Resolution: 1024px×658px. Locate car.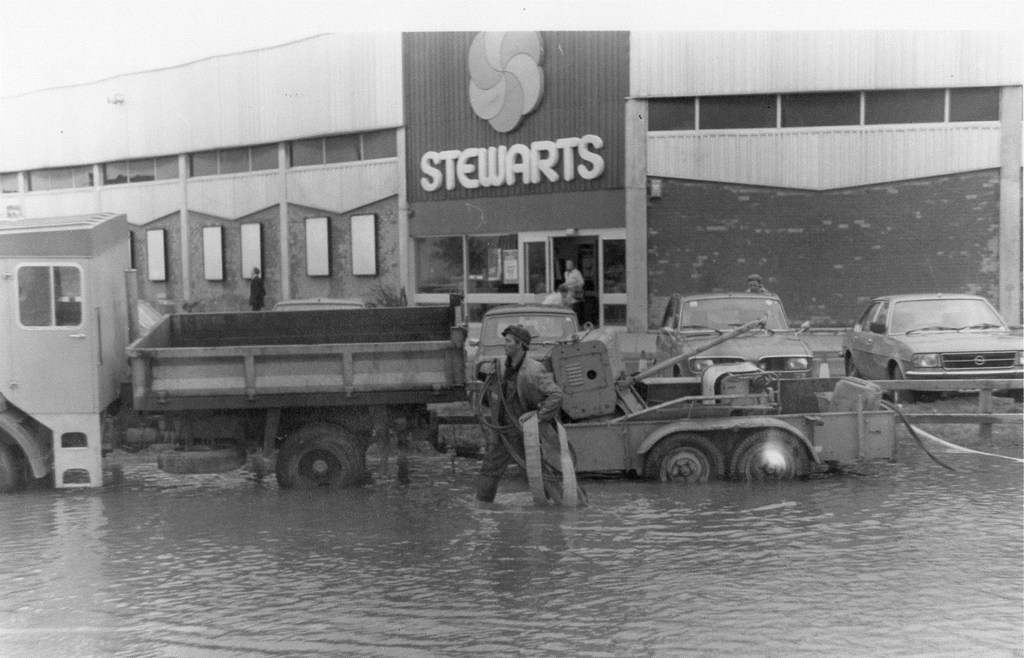
select_region(653, 290, 812, 377).
